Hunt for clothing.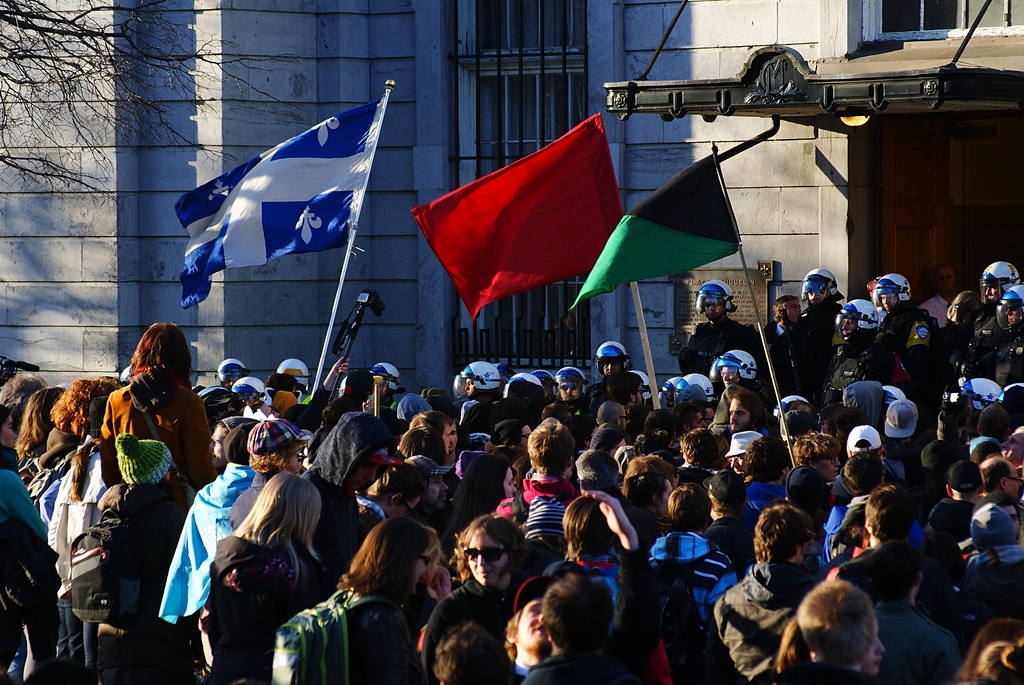
Hunted down at 970:303:996:339.
